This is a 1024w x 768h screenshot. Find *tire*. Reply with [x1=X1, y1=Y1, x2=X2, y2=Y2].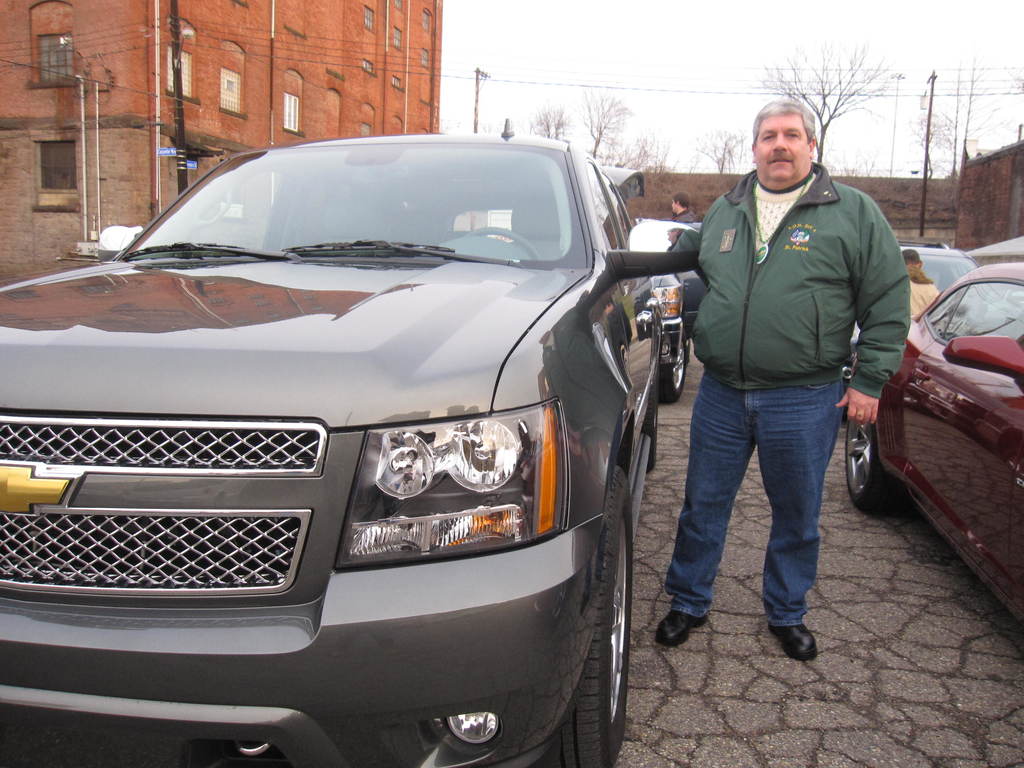
[x1=543, y1=463, x2=634, y2=767].
